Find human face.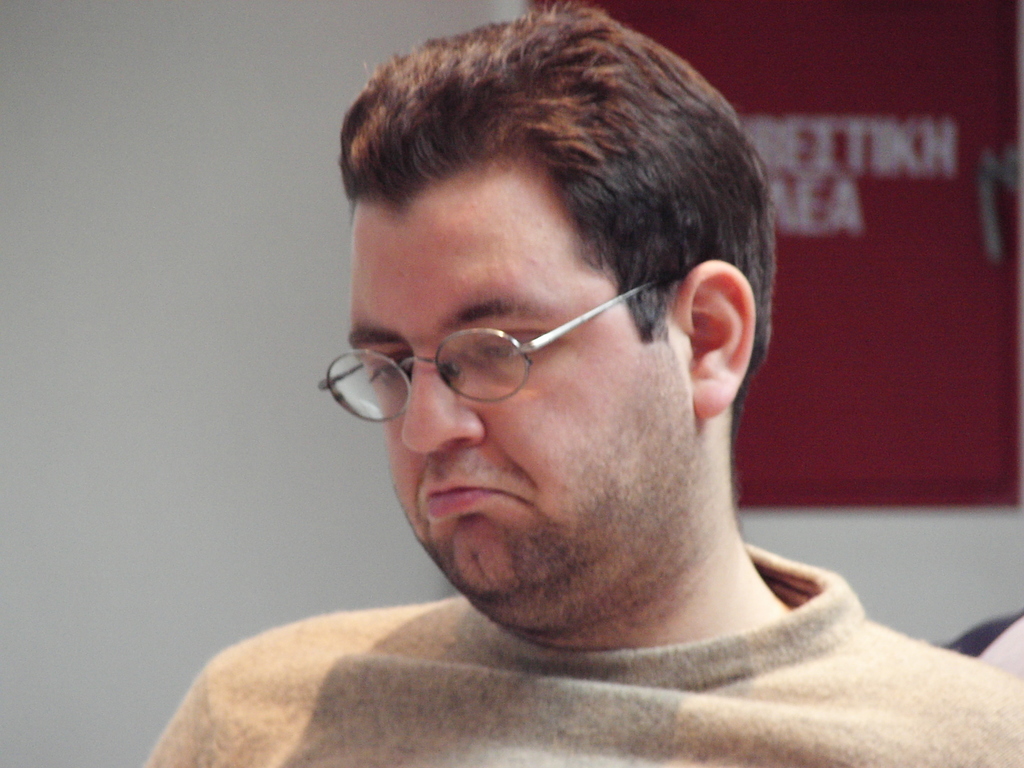
bbox=(348, 198, 692, 596).
